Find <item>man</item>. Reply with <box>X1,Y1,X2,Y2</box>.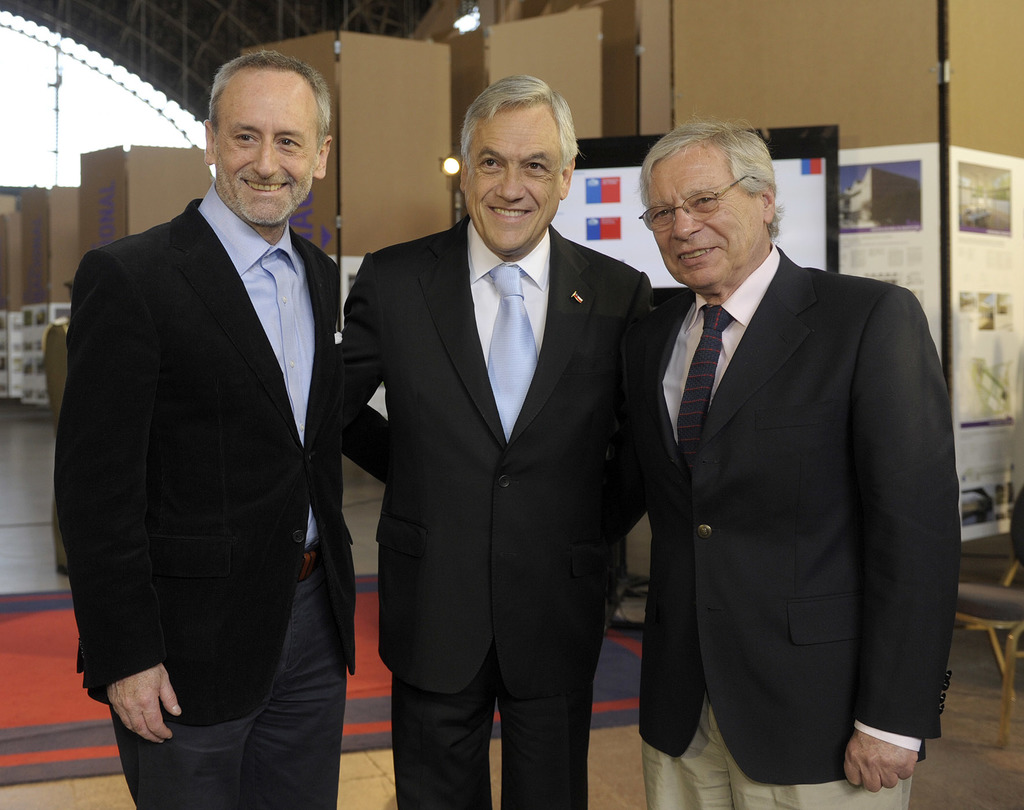
<box>333,74,660,809</box>.
